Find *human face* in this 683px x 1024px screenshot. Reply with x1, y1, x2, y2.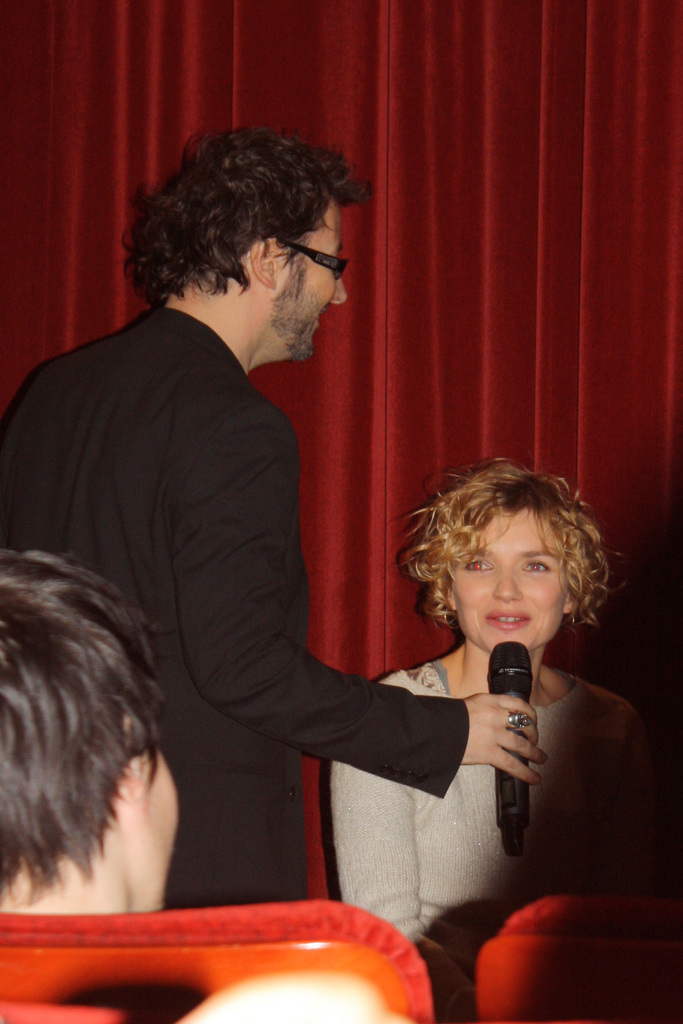
277, 197, 347, 358.
